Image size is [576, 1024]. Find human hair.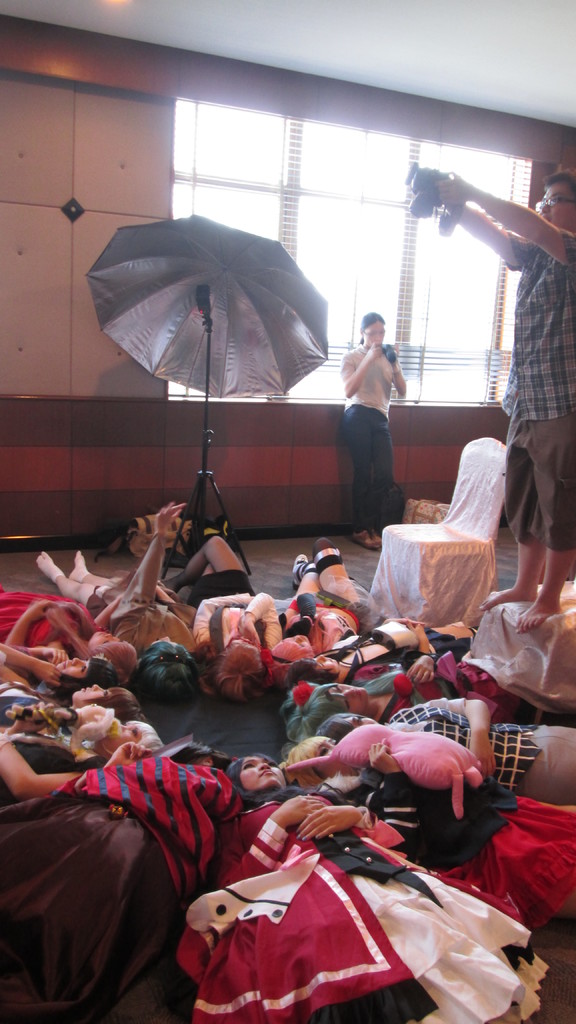
locate(288, 659, 339, 687).
